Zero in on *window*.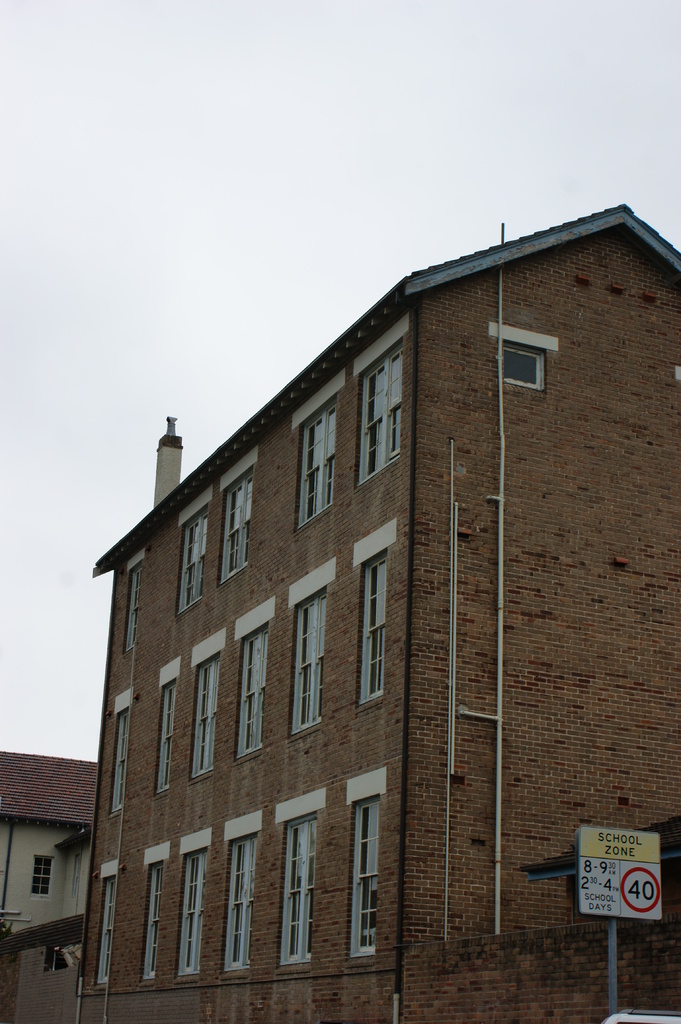
Zeroed in: 293 371 342 533.
